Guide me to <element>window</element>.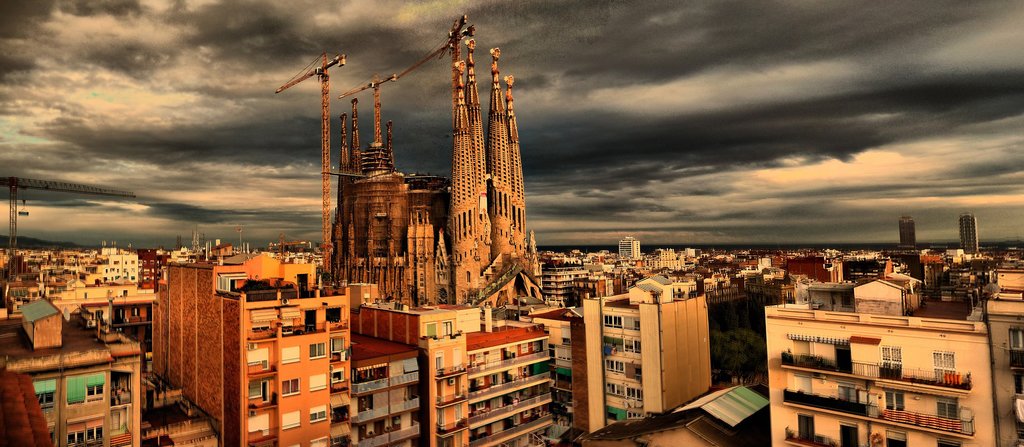
Guidance: 327, 307, 343, 321.
